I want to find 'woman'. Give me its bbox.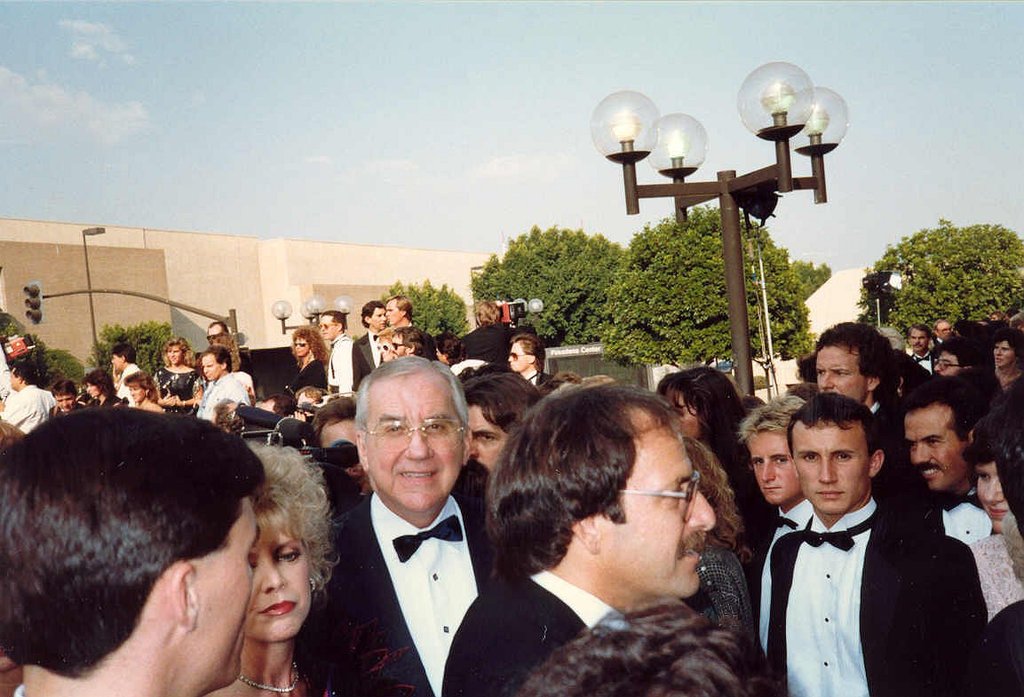
148/333/196/411.
